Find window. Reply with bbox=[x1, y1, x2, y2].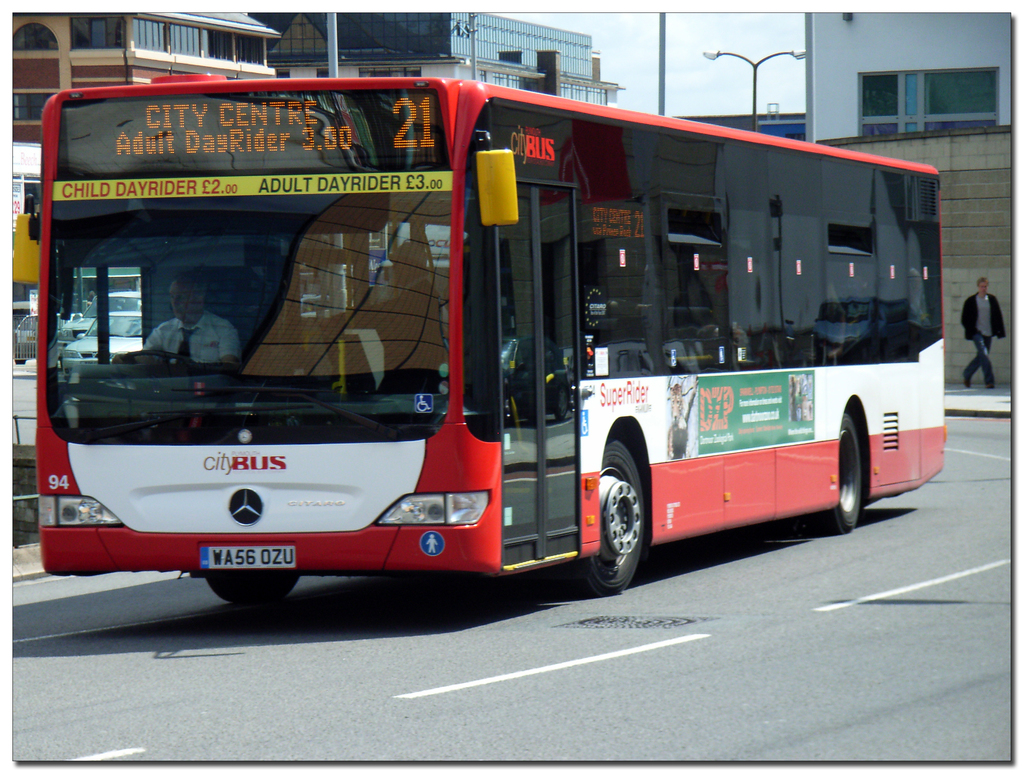
bbox=[72, 20, 124, 51].
